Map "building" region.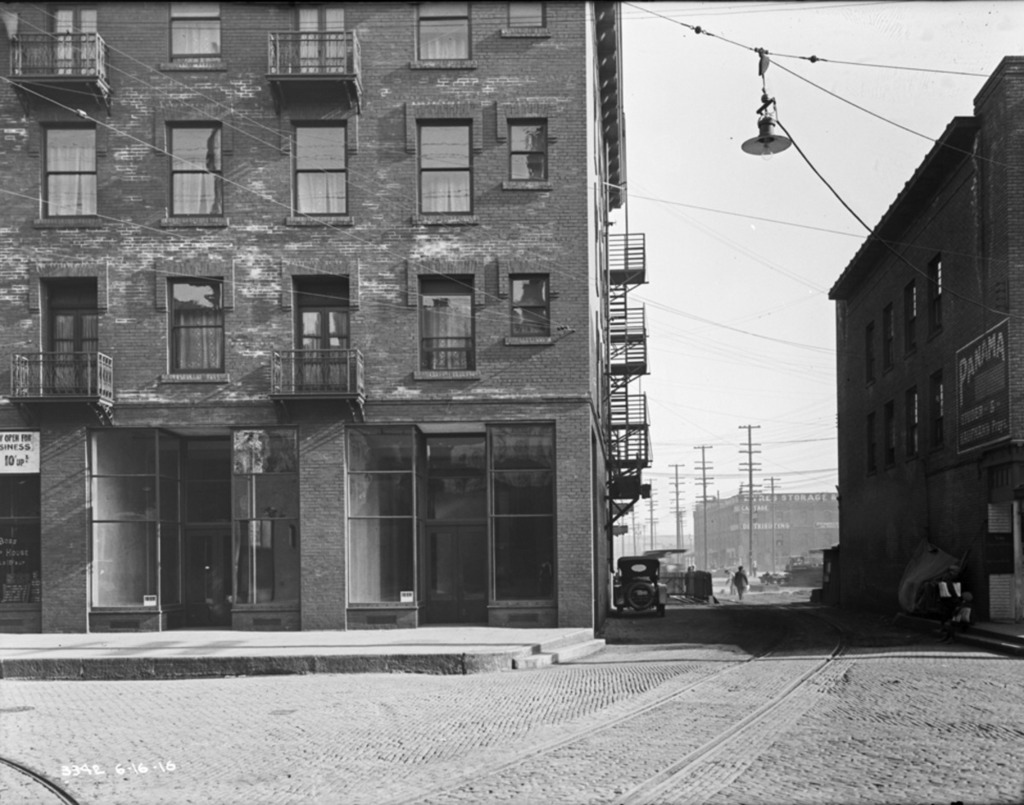
Mapped to {"x1": 693, "y1": 492, "x2": 837, "y2": 580}.
